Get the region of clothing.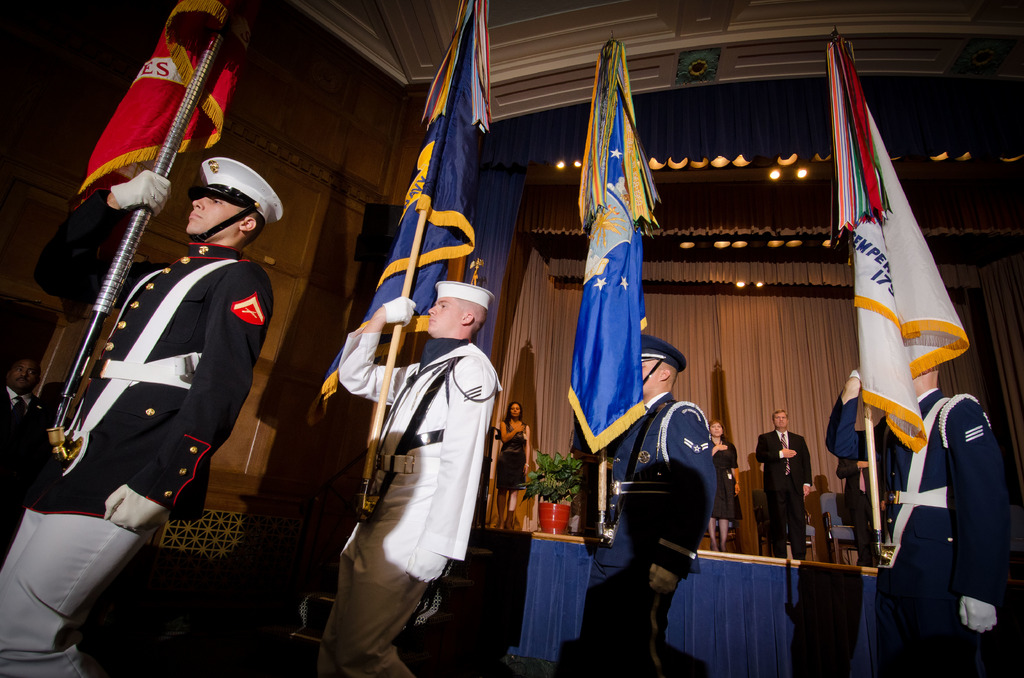
<region>325, 320, 499, 677</region>.
